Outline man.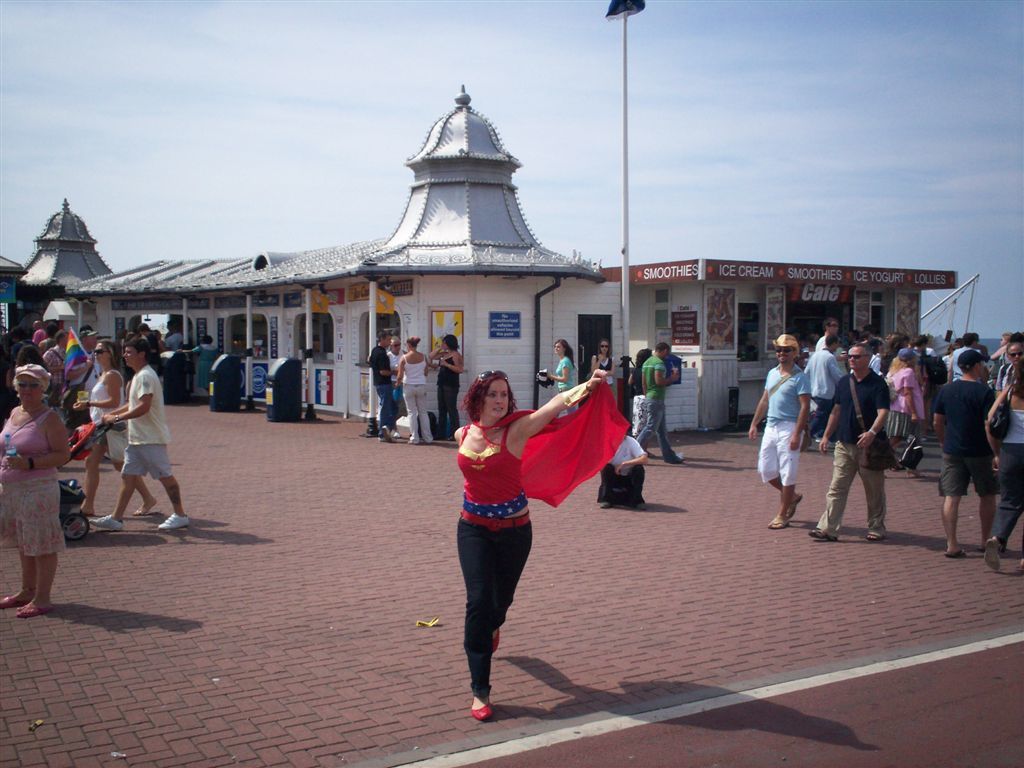
Outline: (x1=822, y1=317, x2=847, y2=352).
